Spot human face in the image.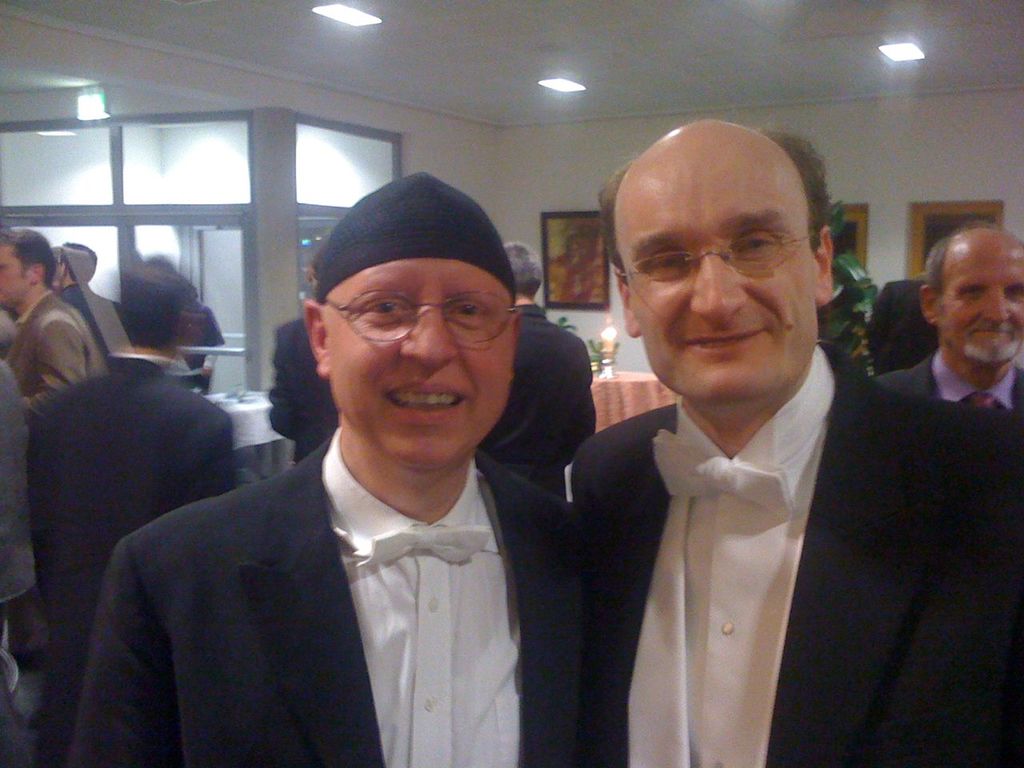
human face found at locate(326, 256, 514, 468).
